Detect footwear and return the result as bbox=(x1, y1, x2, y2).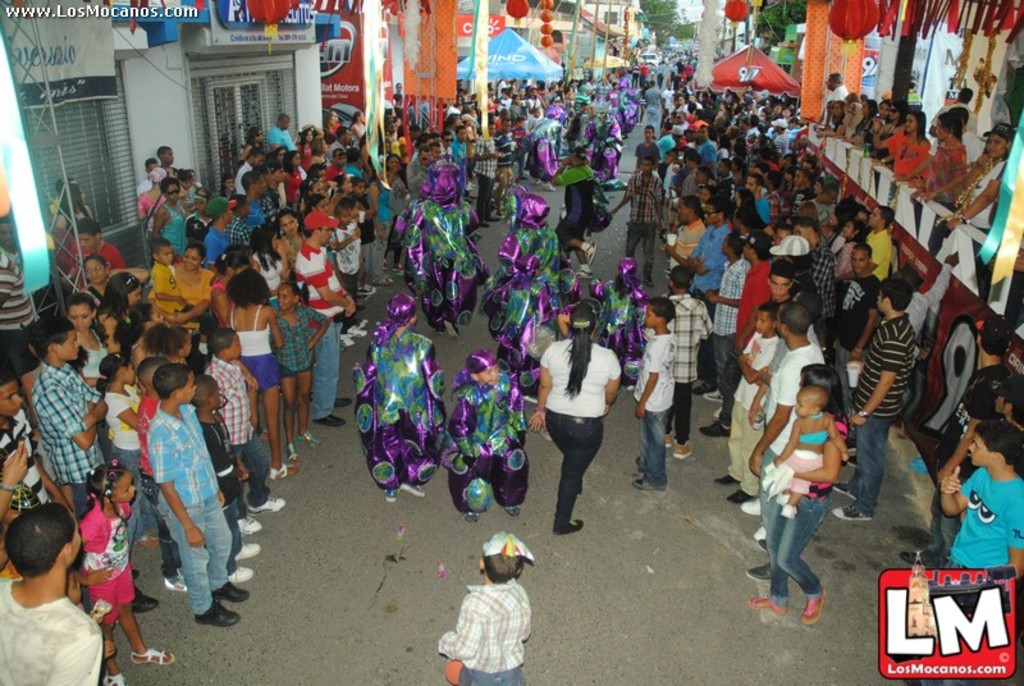
bbox=(132, 594, 155, 609).
